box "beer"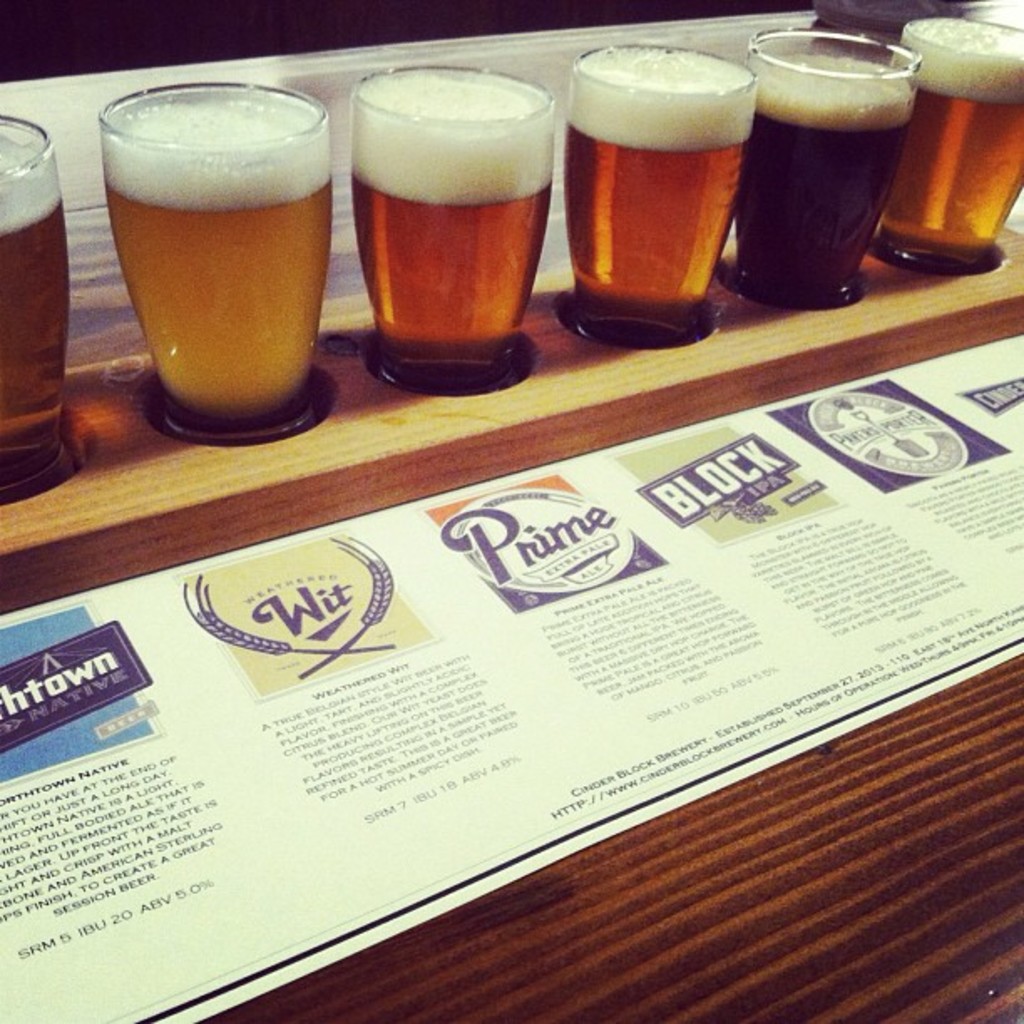
[x1=564, y1=49, x2=756, y2=325]
